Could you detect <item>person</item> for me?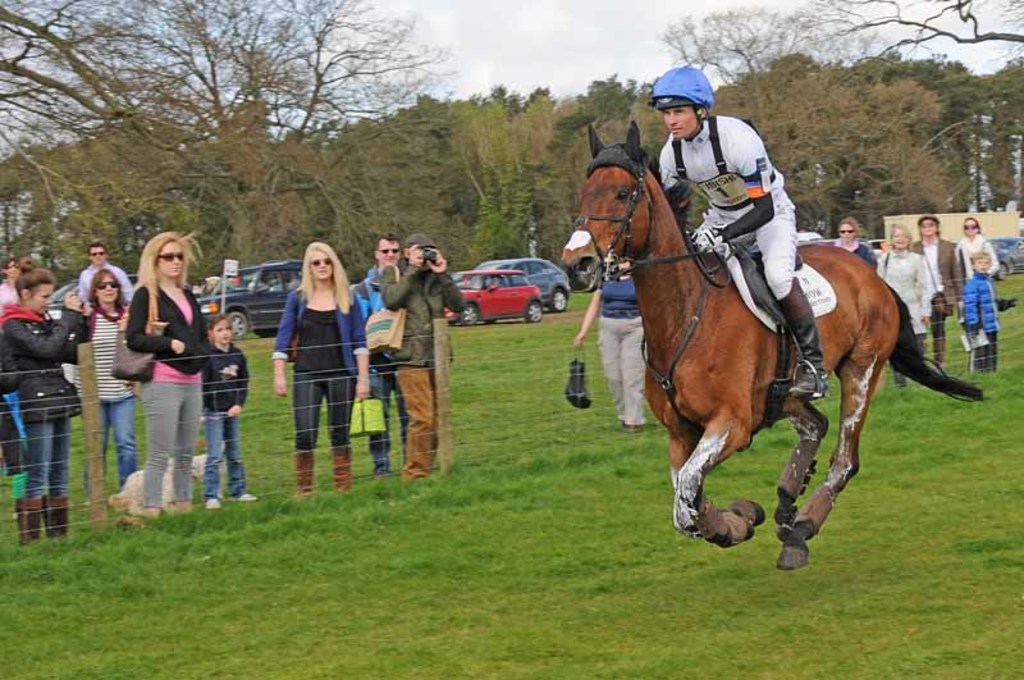
Detection result: 205,318,257,520.
